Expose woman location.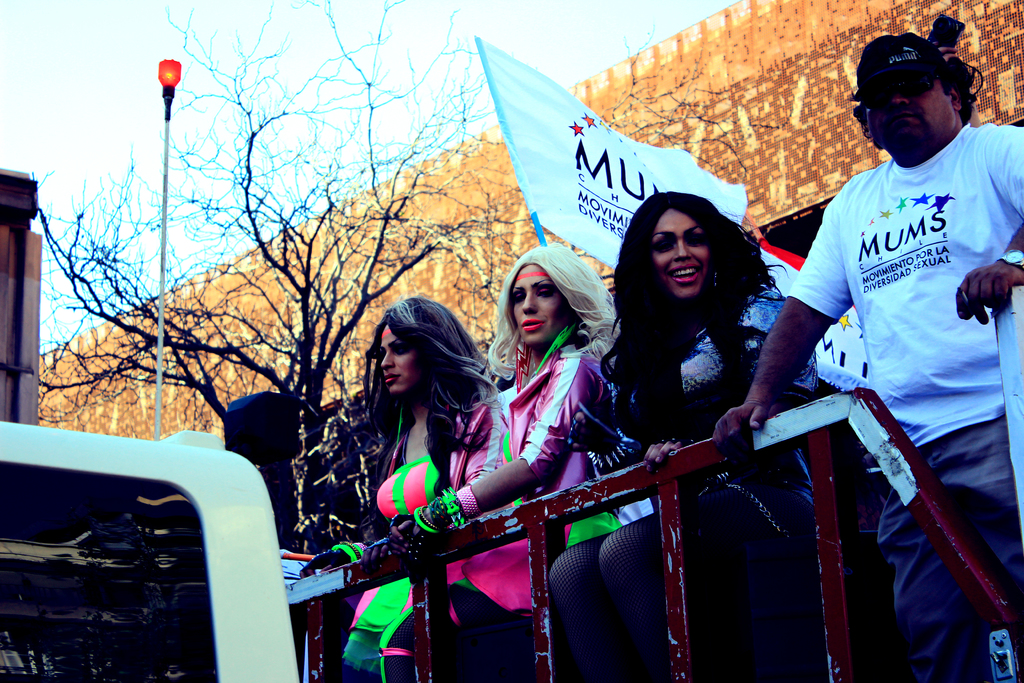
Exposed at x1=387, y1=242, x2=682, y2=682.
